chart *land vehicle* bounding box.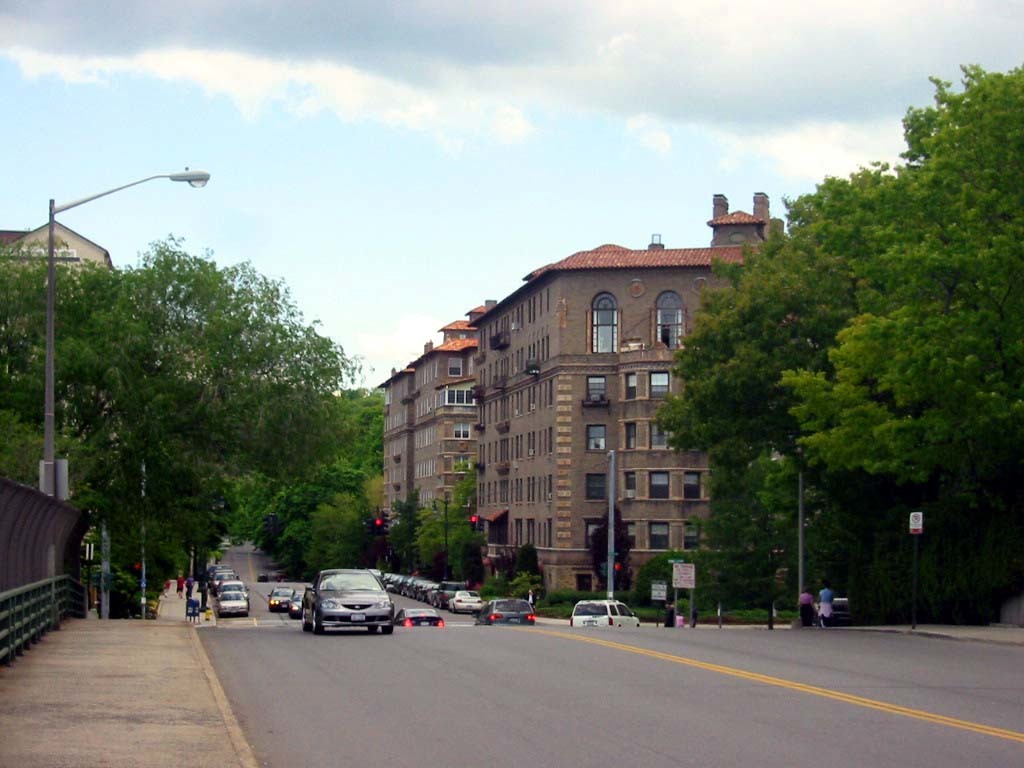
Charted: x1=265 y1=584 x2=293 y2=613.
